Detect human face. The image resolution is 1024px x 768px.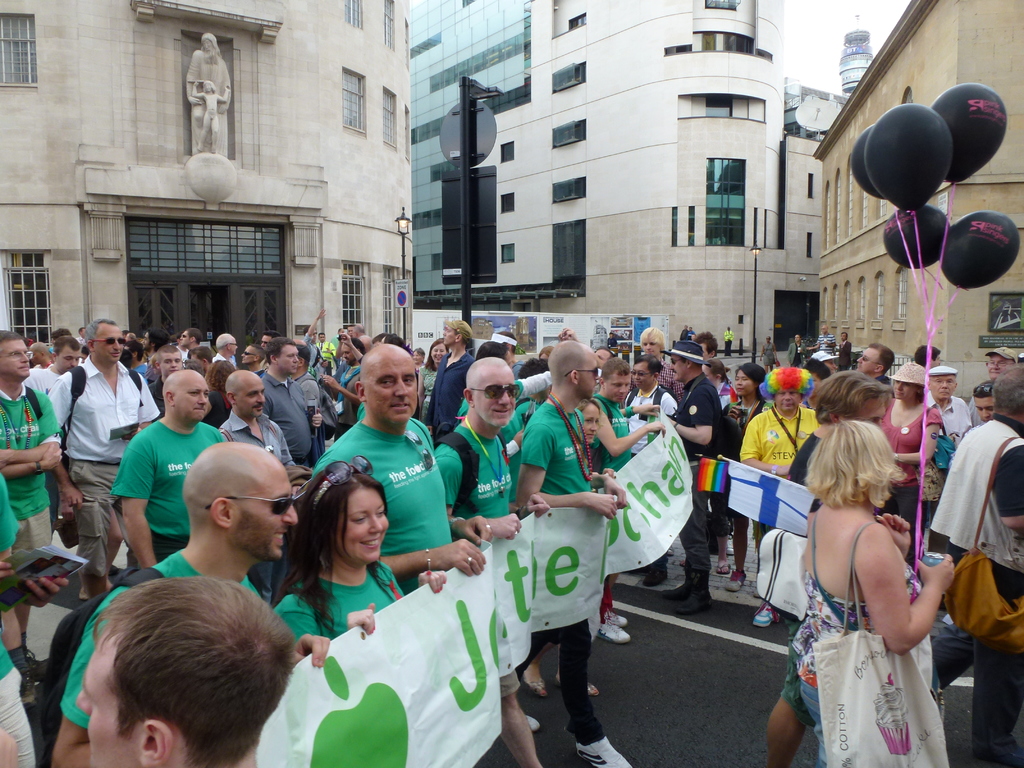
(left=667, top=352, right=688, bottom=384).
